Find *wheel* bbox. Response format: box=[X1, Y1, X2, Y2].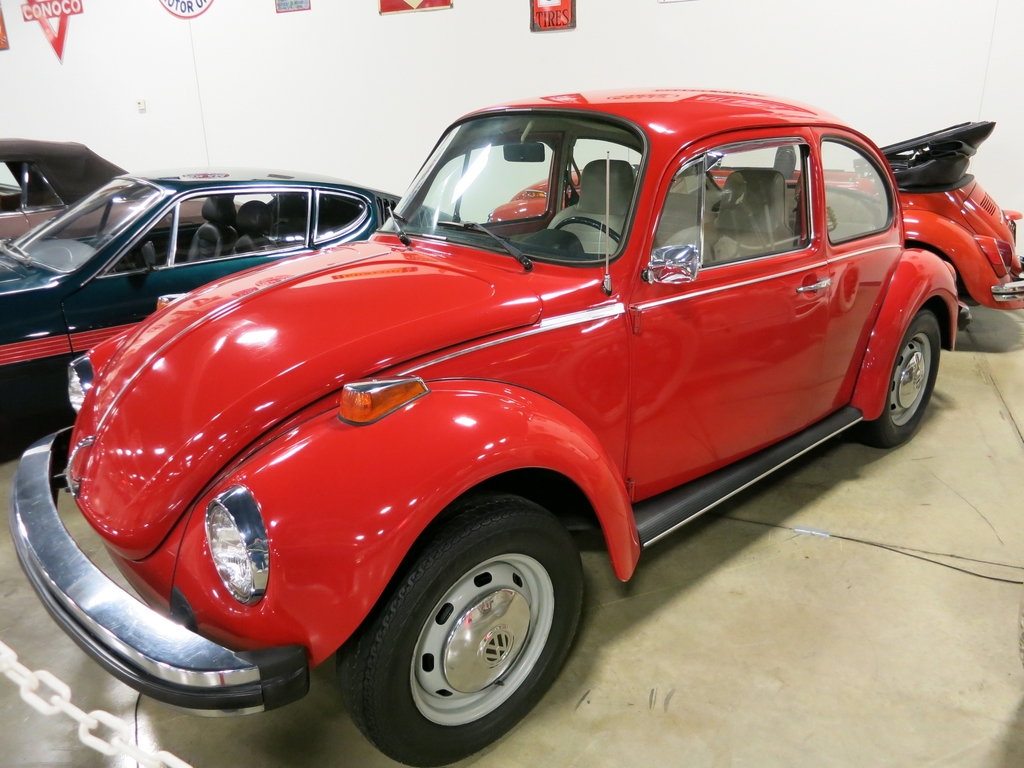
box=[334, 491, 584, 767].
